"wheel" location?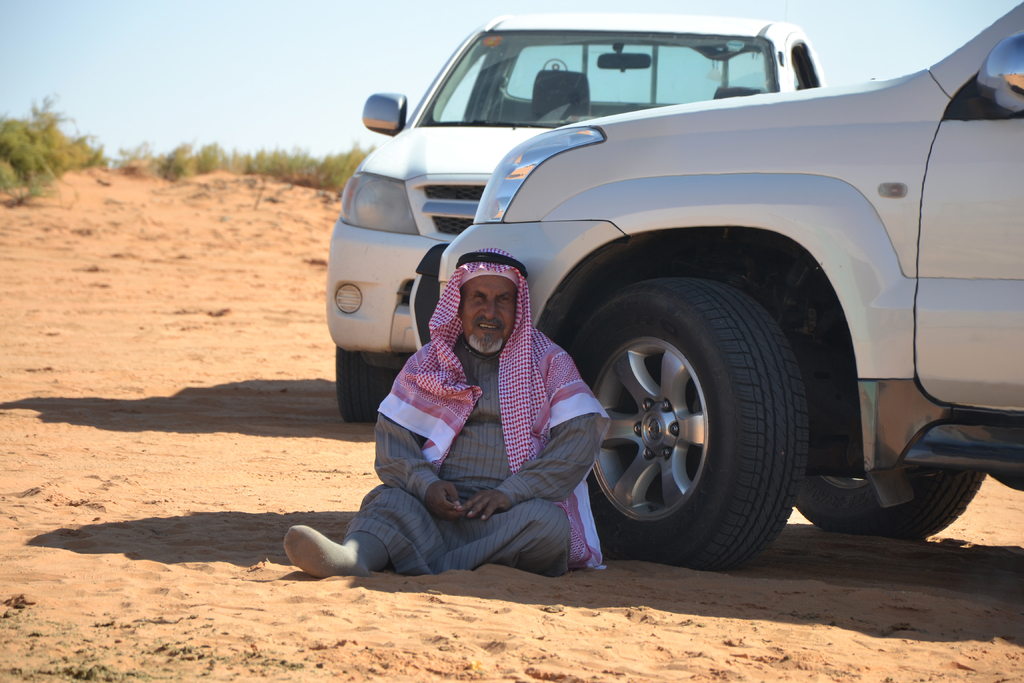
[left=791, top=468, right=988, bottom=541]
